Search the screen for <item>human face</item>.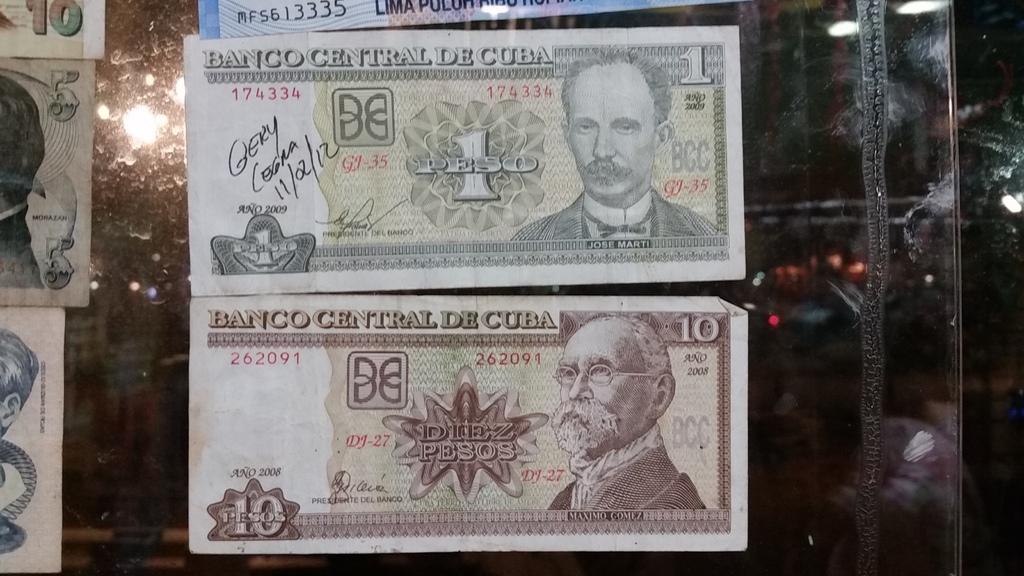
Found at 548, 324, 651, 447.
